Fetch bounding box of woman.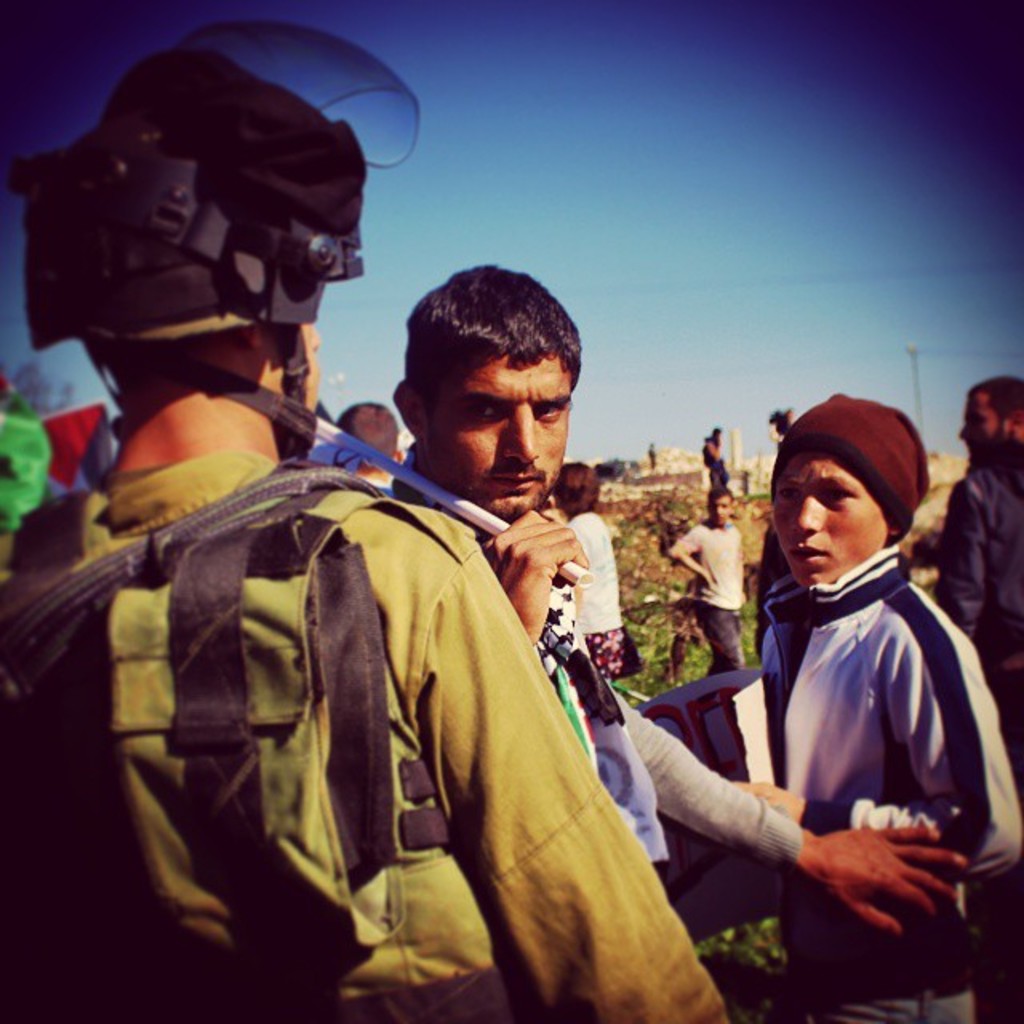
Bbox: 544,458,638,691.
